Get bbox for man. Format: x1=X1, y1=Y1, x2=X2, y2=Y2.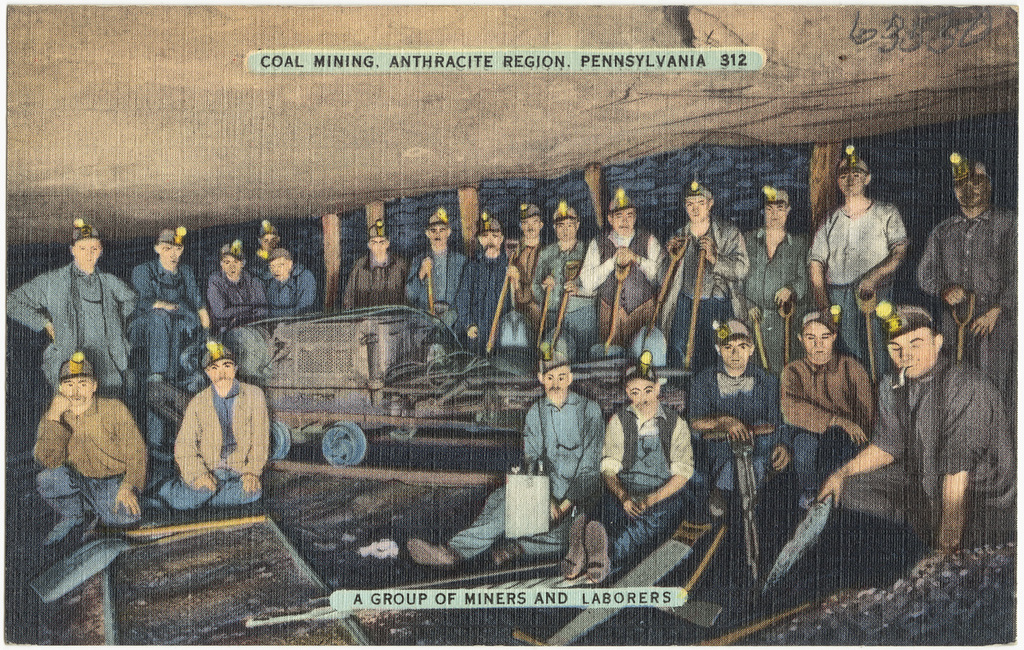
x1=777, y1=306, x2=874, y2=511.
